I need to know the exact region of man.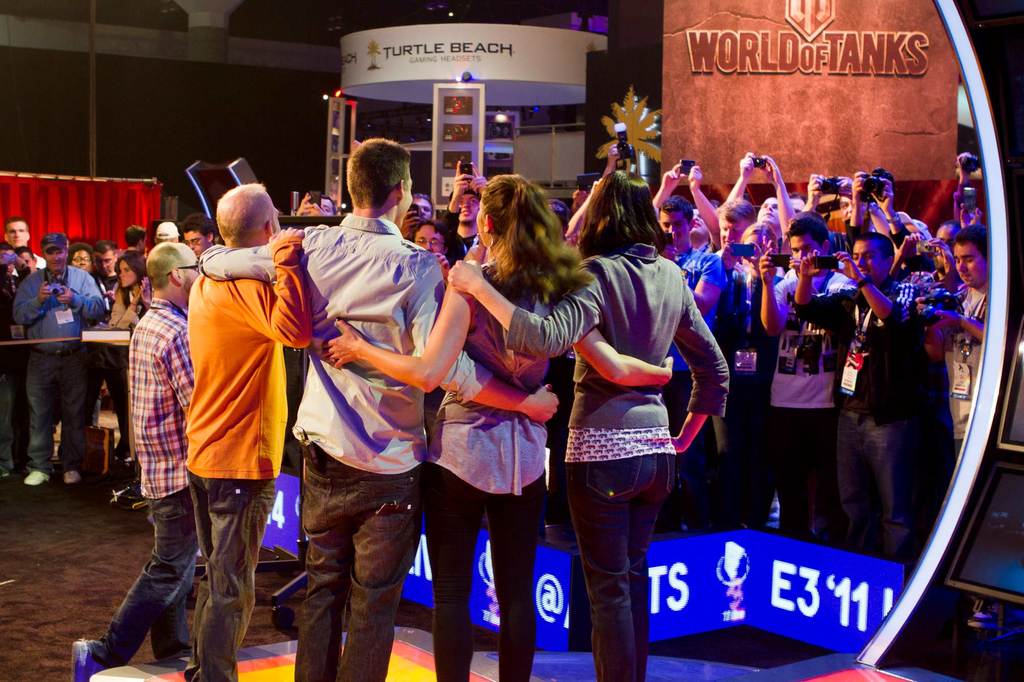
Region: {"x1": 913, "y1": 221, "x2": 996, "y2": 452}.
